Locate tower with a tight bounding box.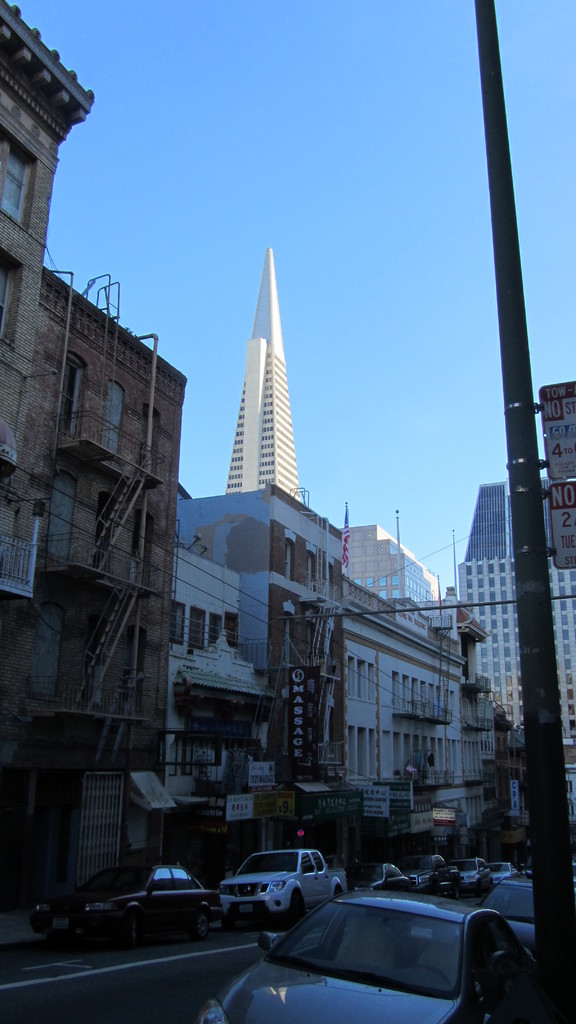
l=223, t=246, r=298, b=499.
